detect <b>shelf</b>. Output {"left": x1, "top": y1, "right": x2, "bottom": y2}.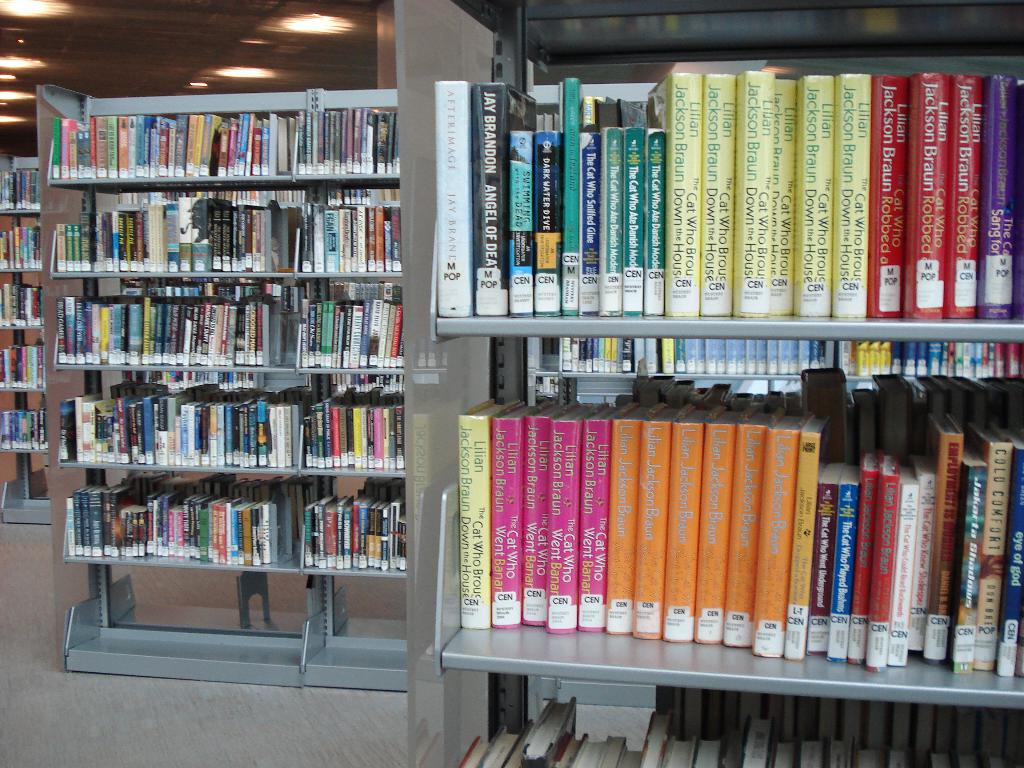
{"left": 65, "top": 470, "right": 309, "bottom": 573}.
